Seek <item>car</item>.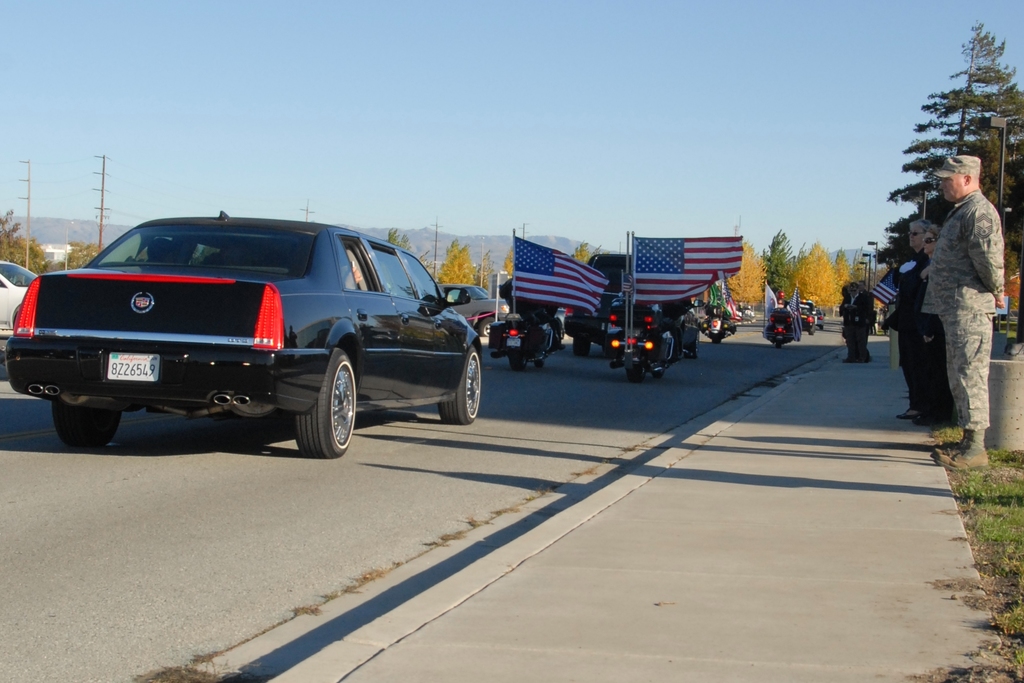
439 288 514 336.
